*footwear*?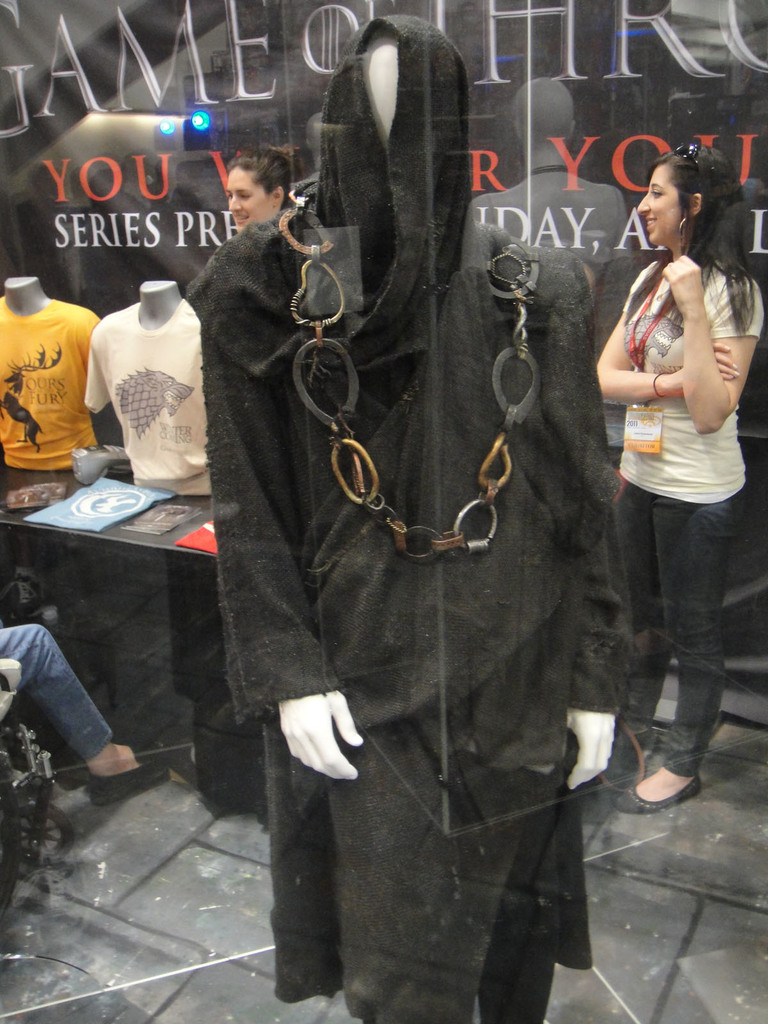
83:738:173:806
